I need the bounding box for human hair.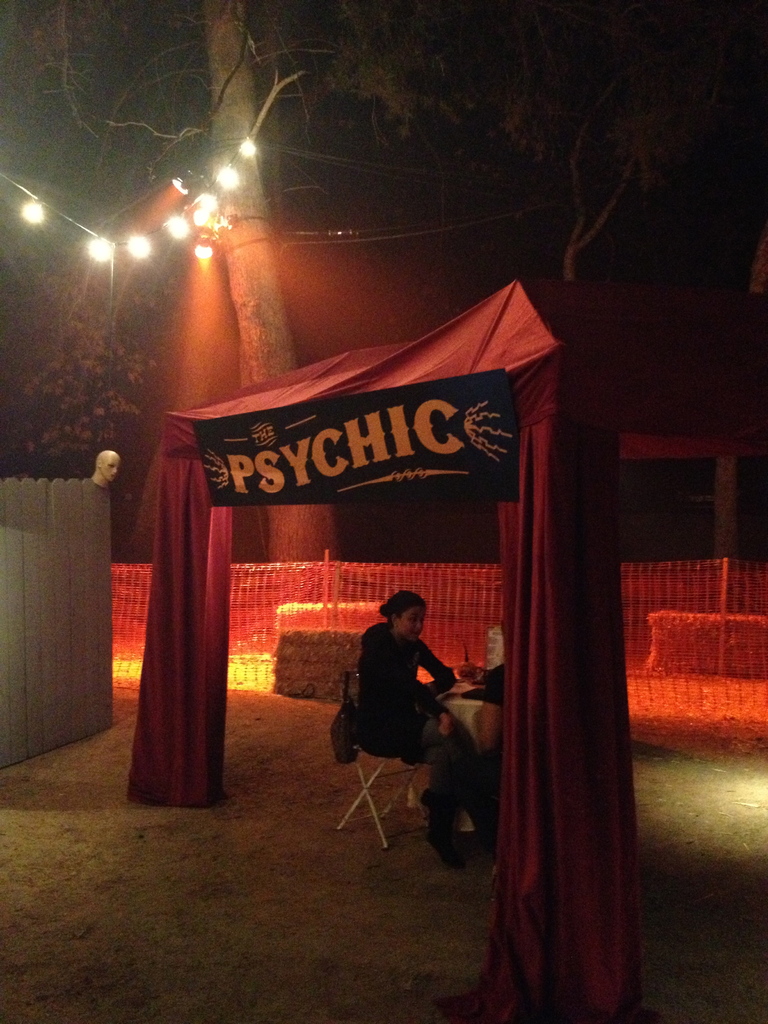
Here it is: 376/589/424/625.
